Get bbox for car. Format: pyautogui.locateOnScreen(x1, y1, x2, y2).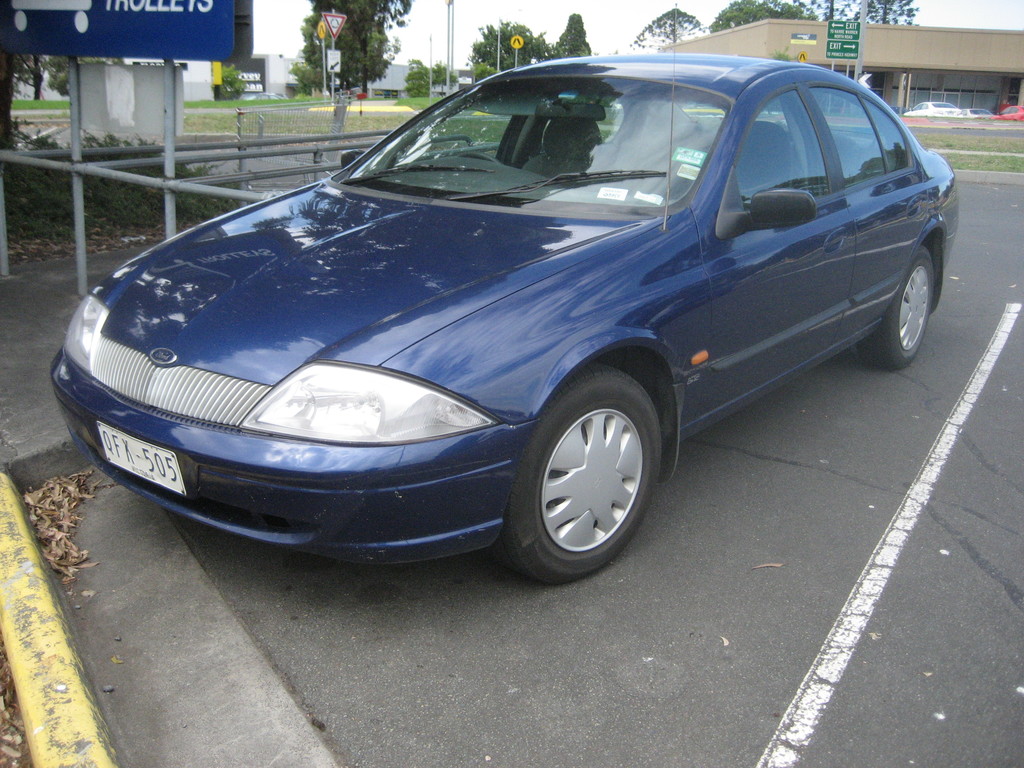
pyautogui.locateOnScreen(969, 110, 996, 114).
